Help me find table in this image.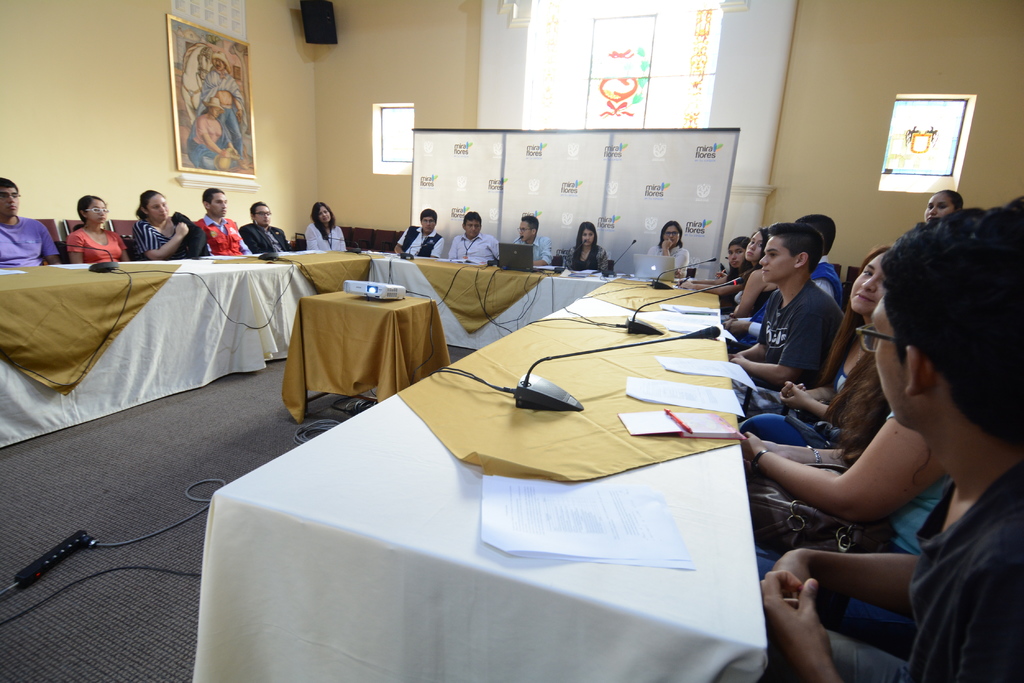
Found it: (198, 281, 797, 680).
